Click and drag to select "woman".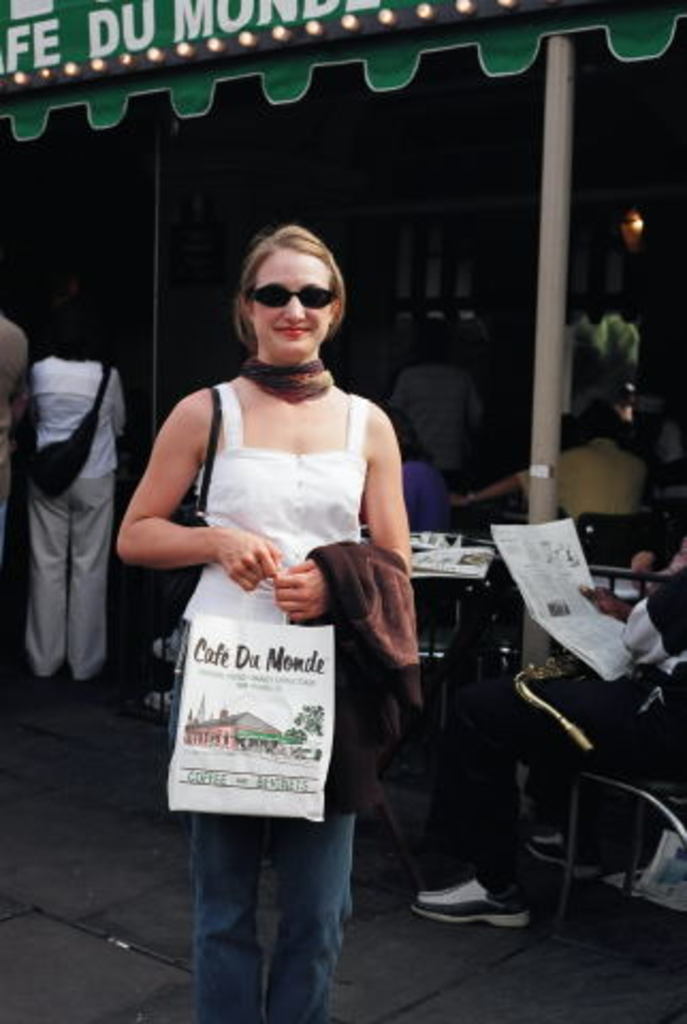
Selection: {"left": 21, "top": 301, "right": 134, "bottom": 695}.
